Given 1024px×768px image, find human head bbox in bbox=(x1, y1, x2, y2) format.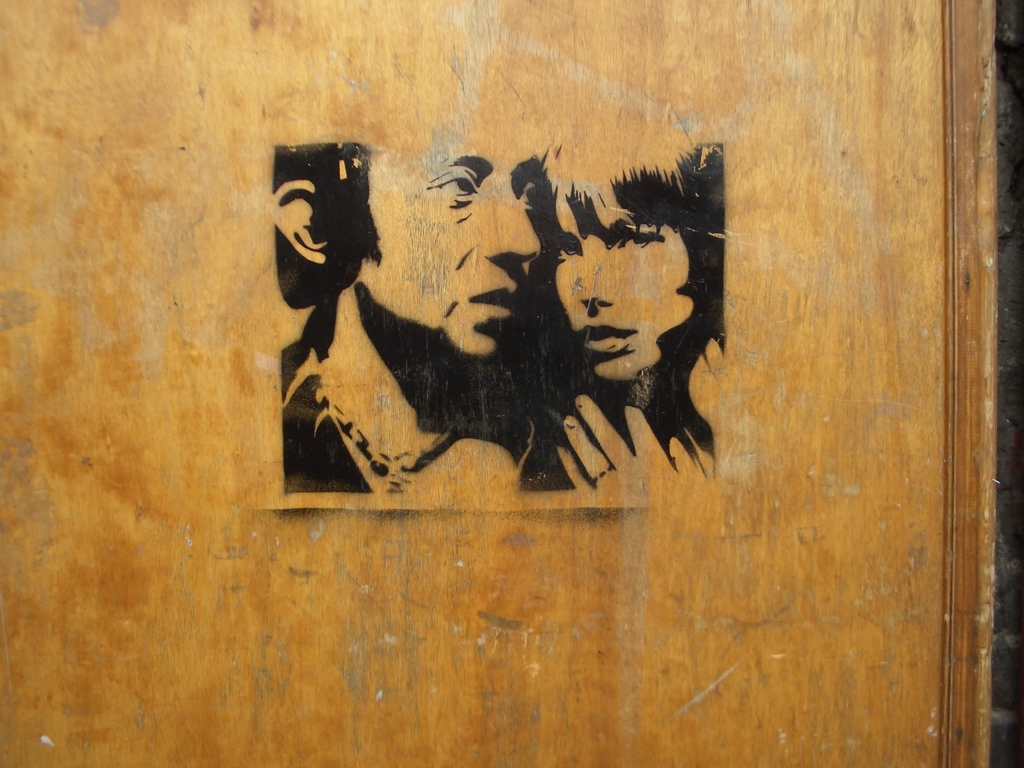
bbox=(270, 138, 547, 358).
